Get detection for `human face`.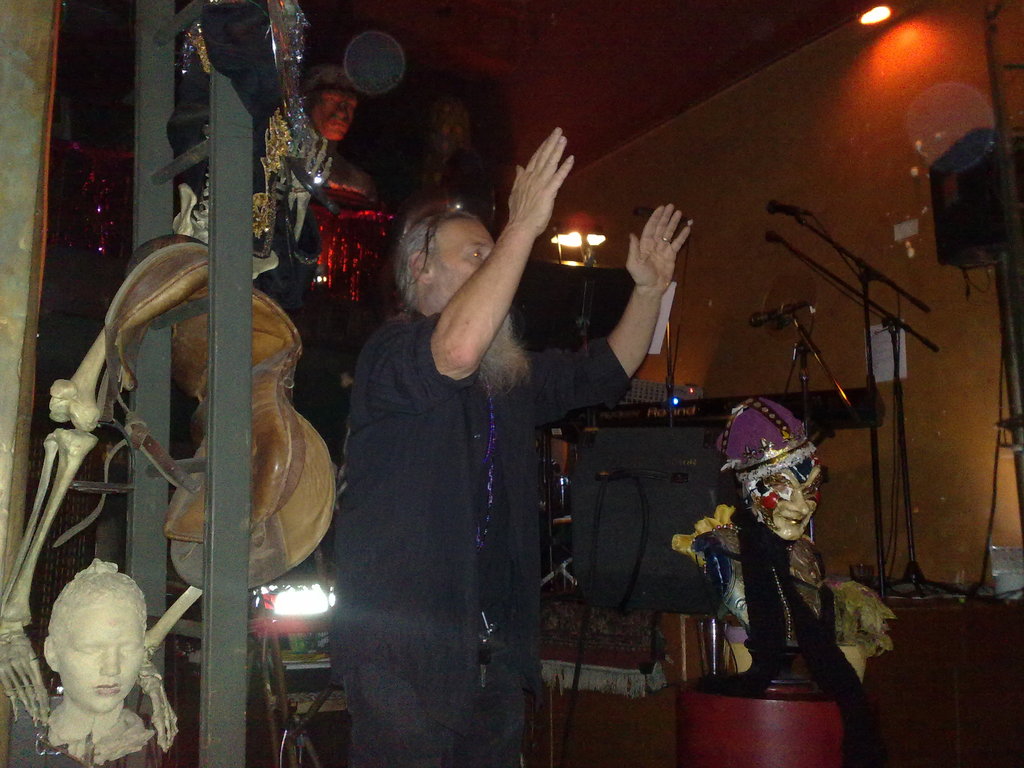
Detection: <box>59,600,144,714</box>.
